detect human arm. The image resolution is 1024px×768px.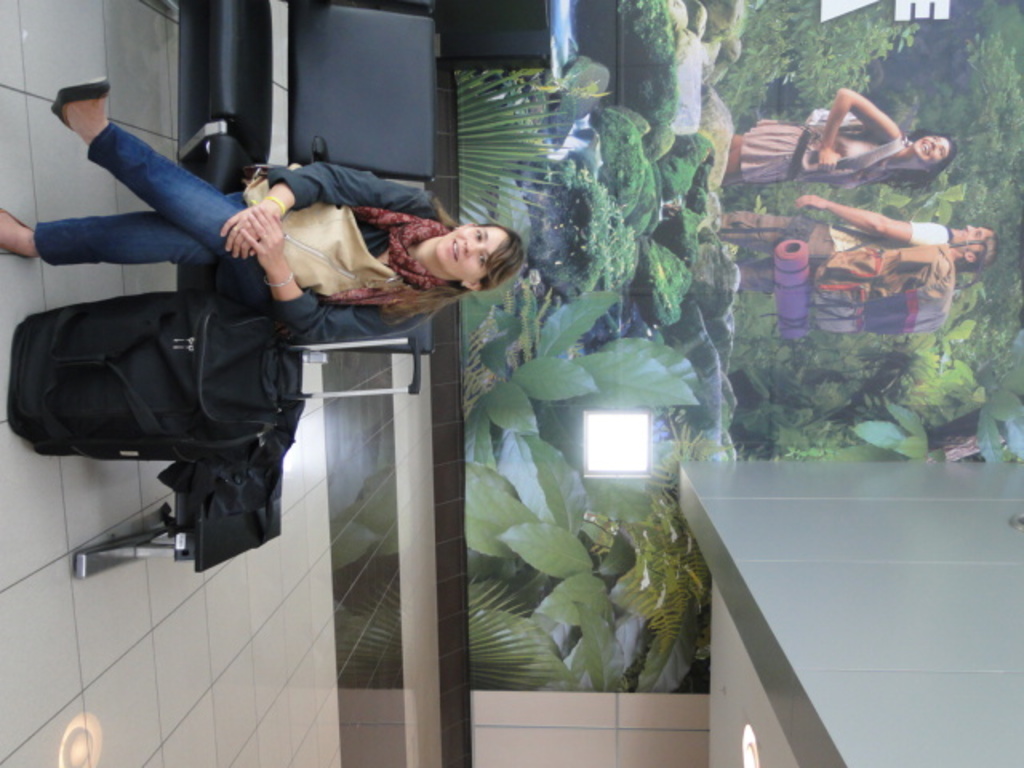
Rect(229, 202, 432, 346).
